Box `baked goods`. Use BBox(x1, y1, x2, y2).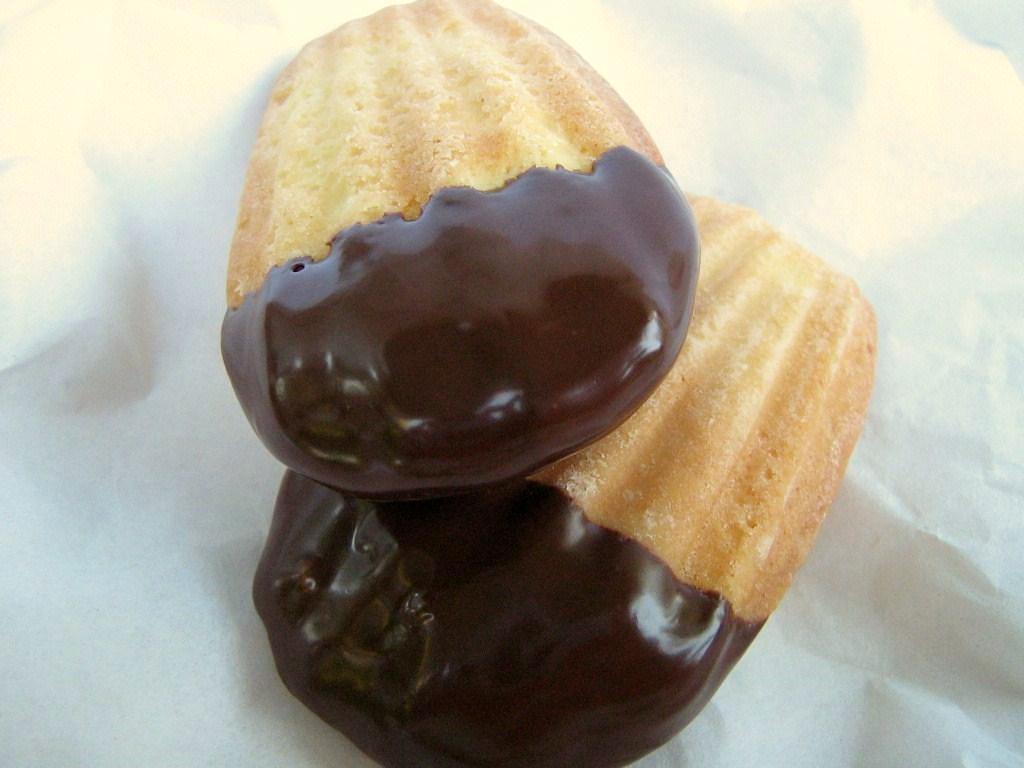
BBox(251, 187, 875, 767).
